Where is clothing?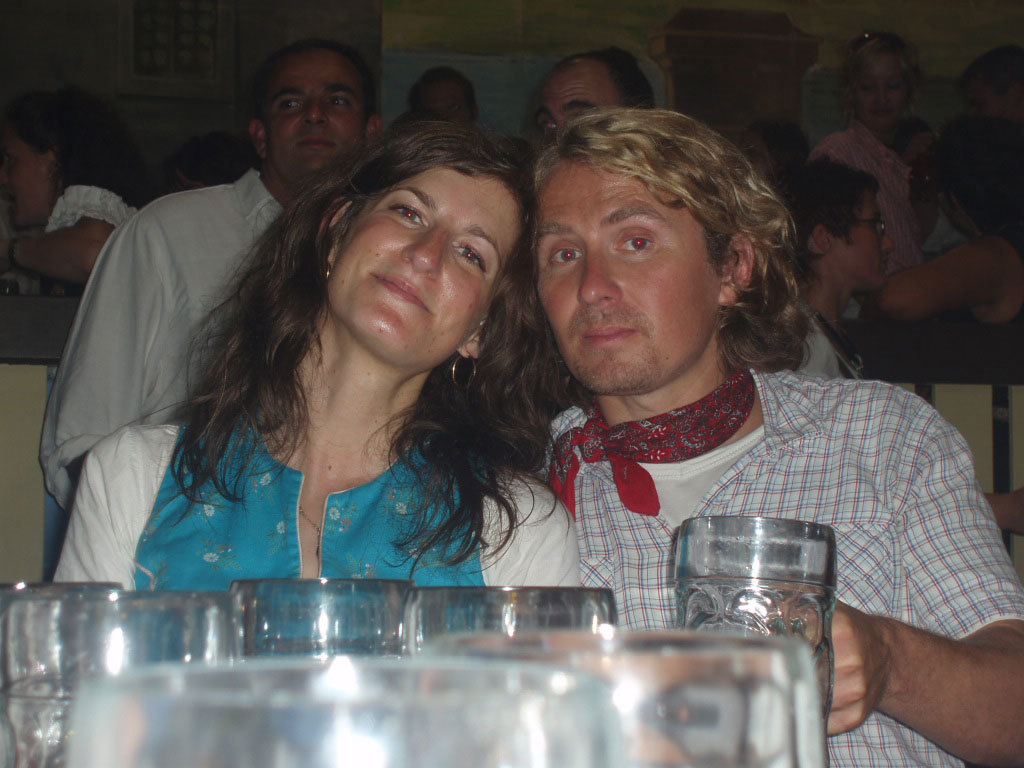
locate(33, 167, 288, 520).
